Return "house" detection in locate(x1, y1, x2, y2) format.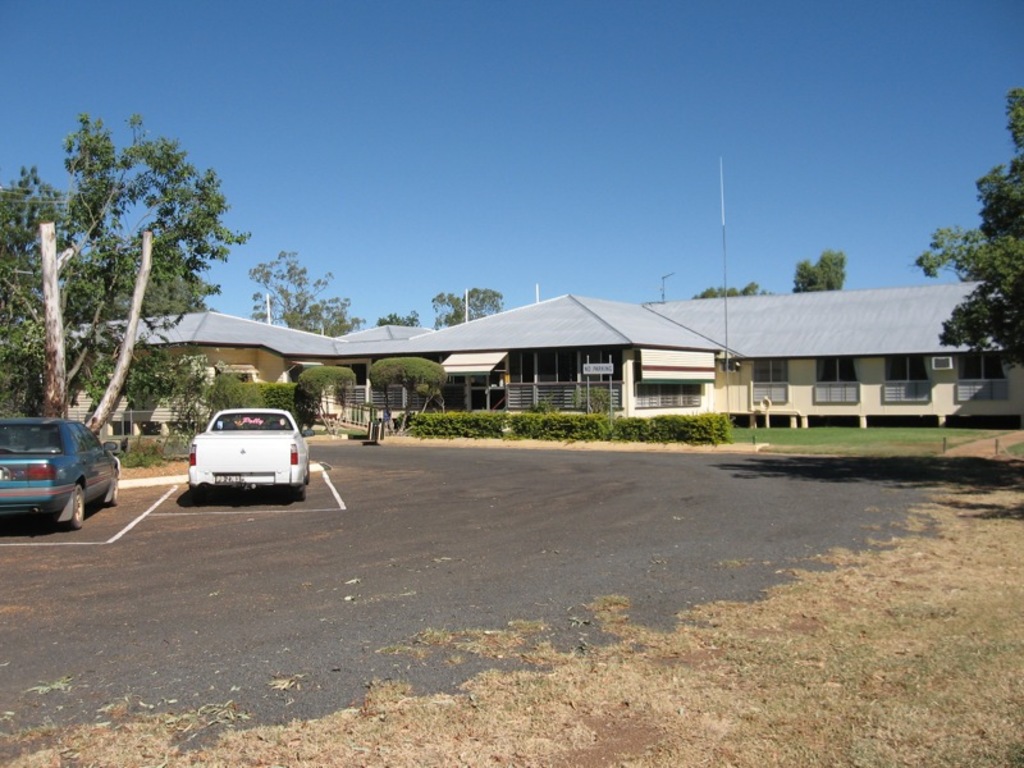
locate(628, 301, 717, 417).
